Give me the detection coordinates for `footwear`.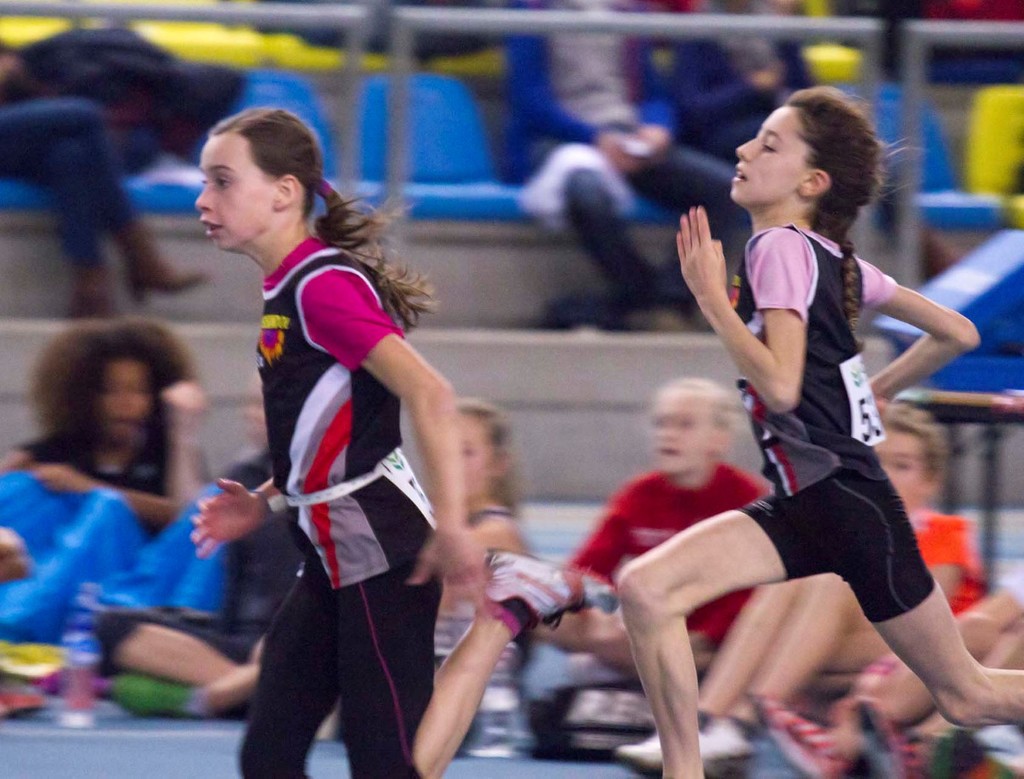
(617,710,703,771).
